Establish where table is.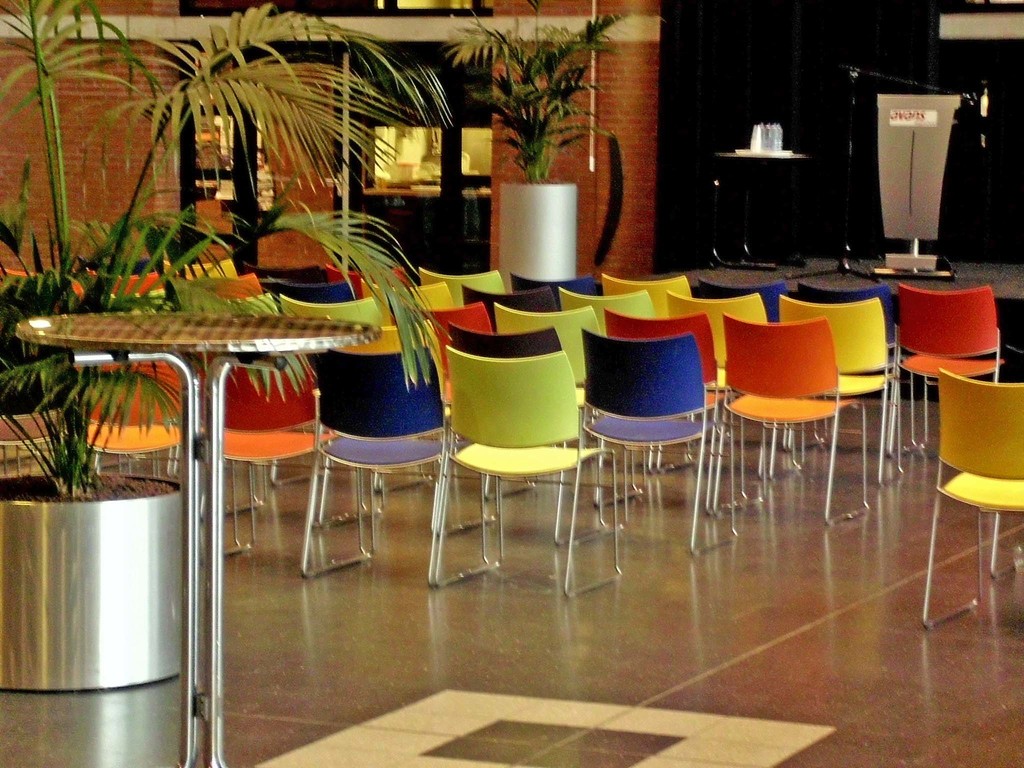
Established at (x1=706, y1=139, x2=812, y2=262).
